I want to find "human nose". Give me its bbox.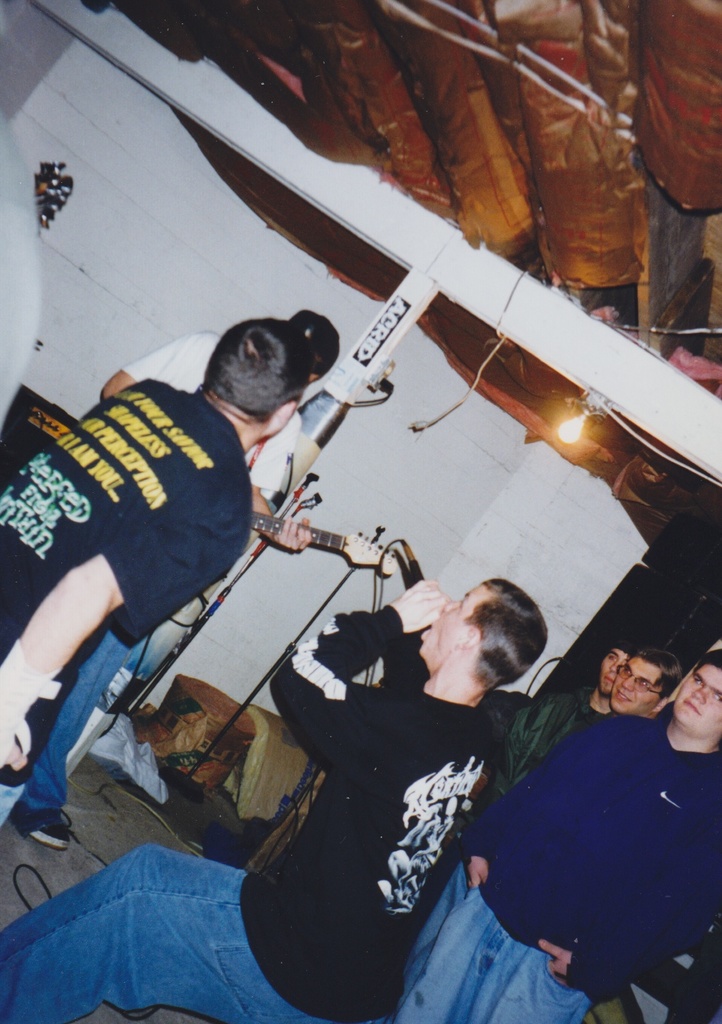
box=[618, 673, 634, 693].
